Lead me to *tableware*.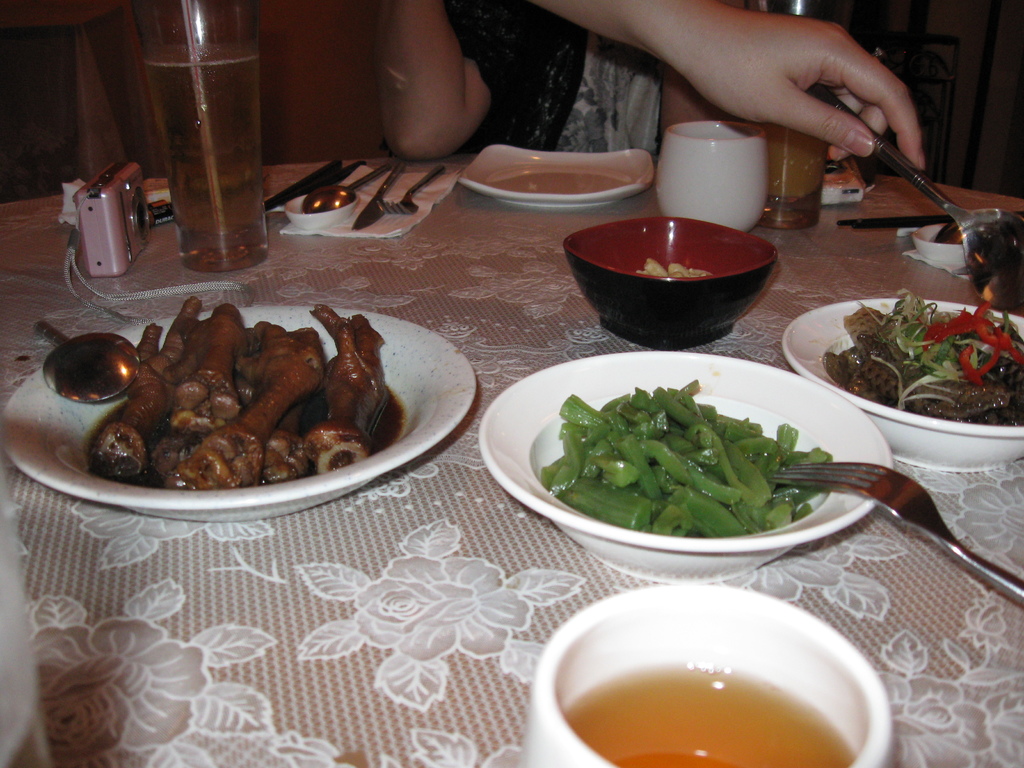
Lead to 771, 463, 1023, 611.
